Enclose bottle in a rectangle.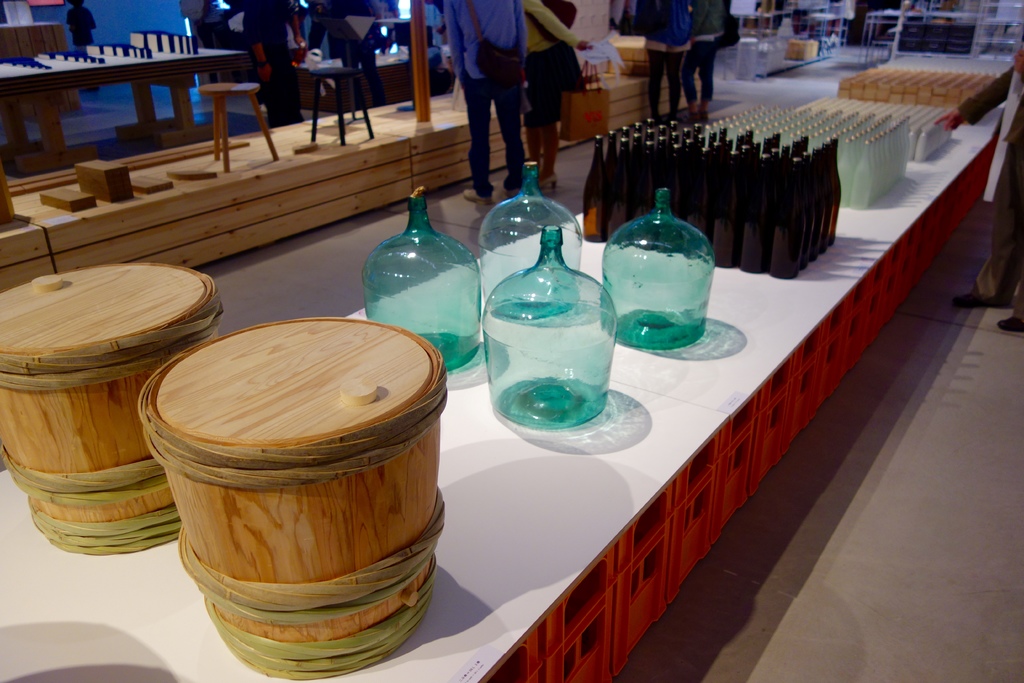
719, 128, 730, 163.
